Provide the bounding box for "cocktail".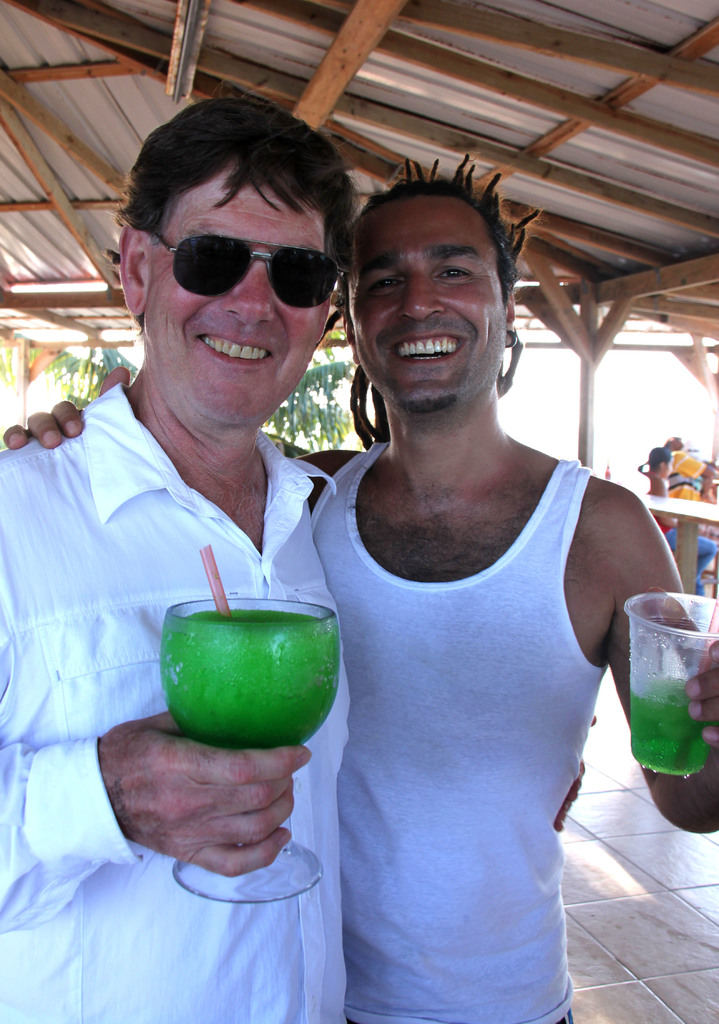
<bbox>159, 540, 343, 913</bbox>.
